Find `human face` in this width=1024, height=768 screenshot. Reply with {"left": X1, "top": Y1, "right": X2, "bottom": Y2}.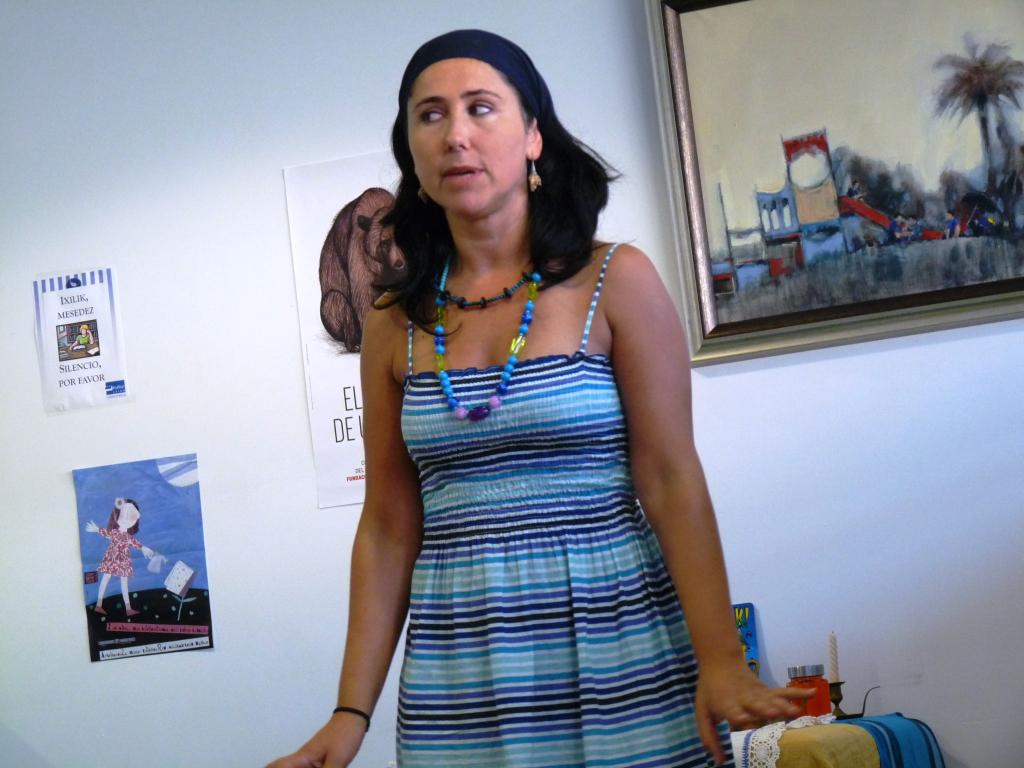
{"left": 117, "top": 512, "right": 136, "bottom": 535}.
